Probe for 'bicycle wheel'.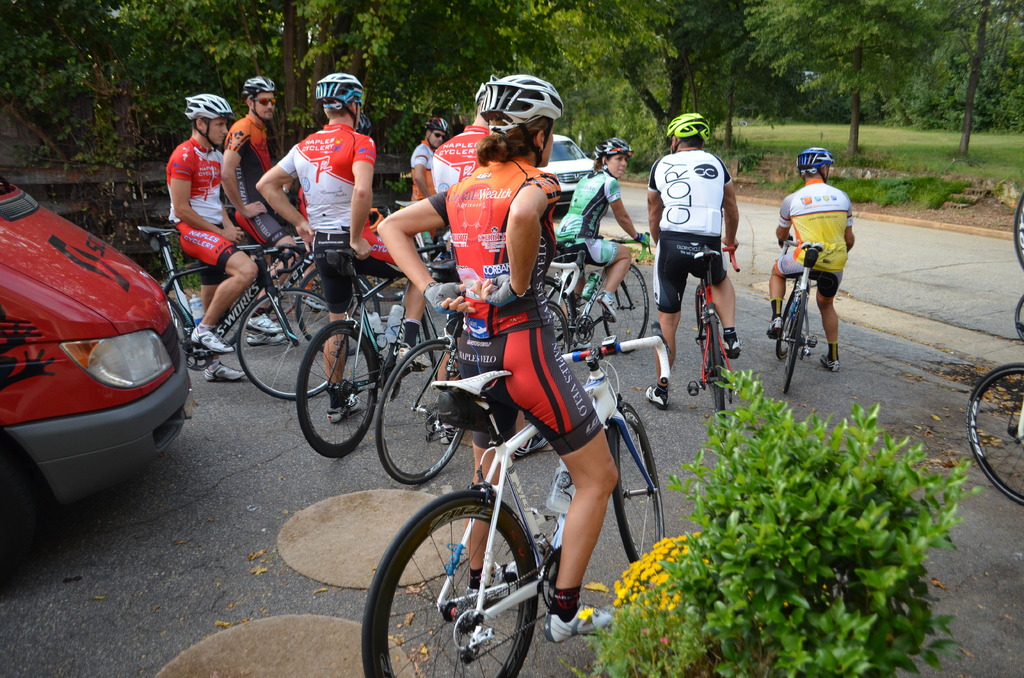
Probe result: crop(546, 298, 570, 362).
